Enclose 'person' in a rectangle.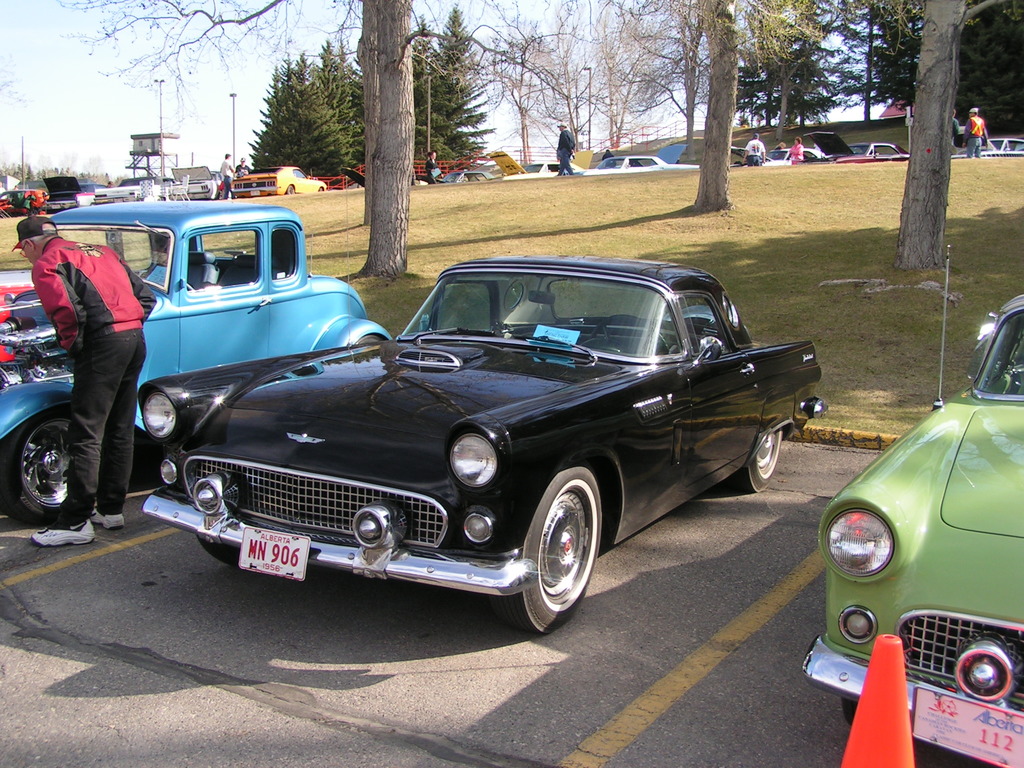
786, 135, 801, 161.
